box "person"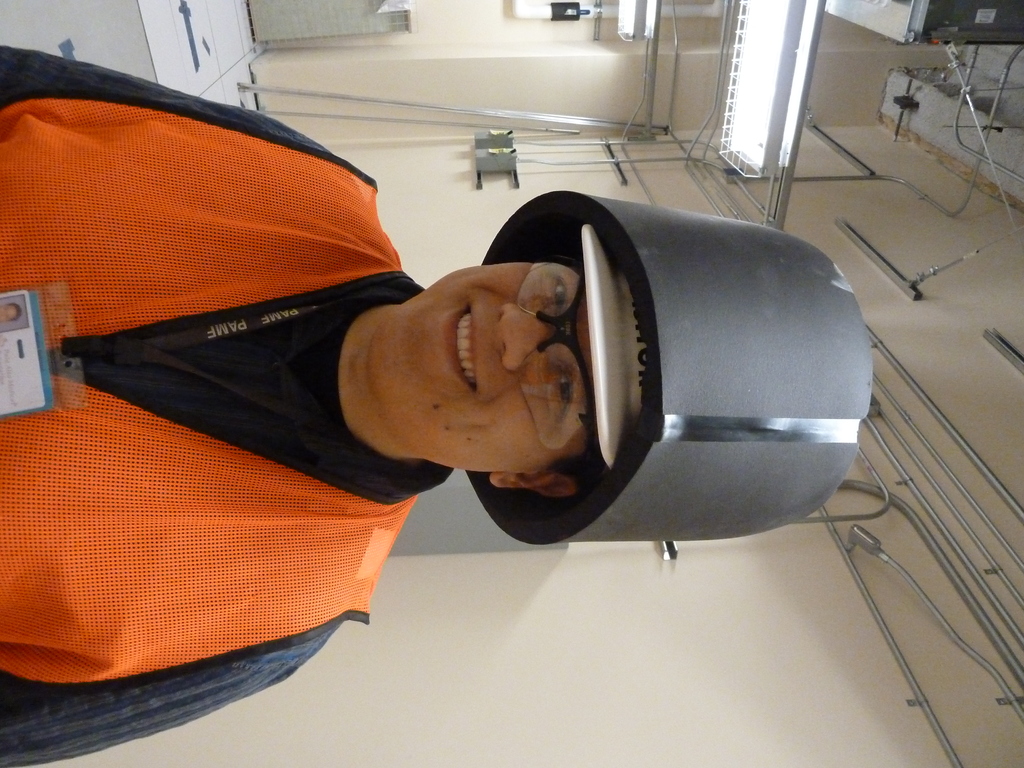
rect(0, 27, 879, 767)
